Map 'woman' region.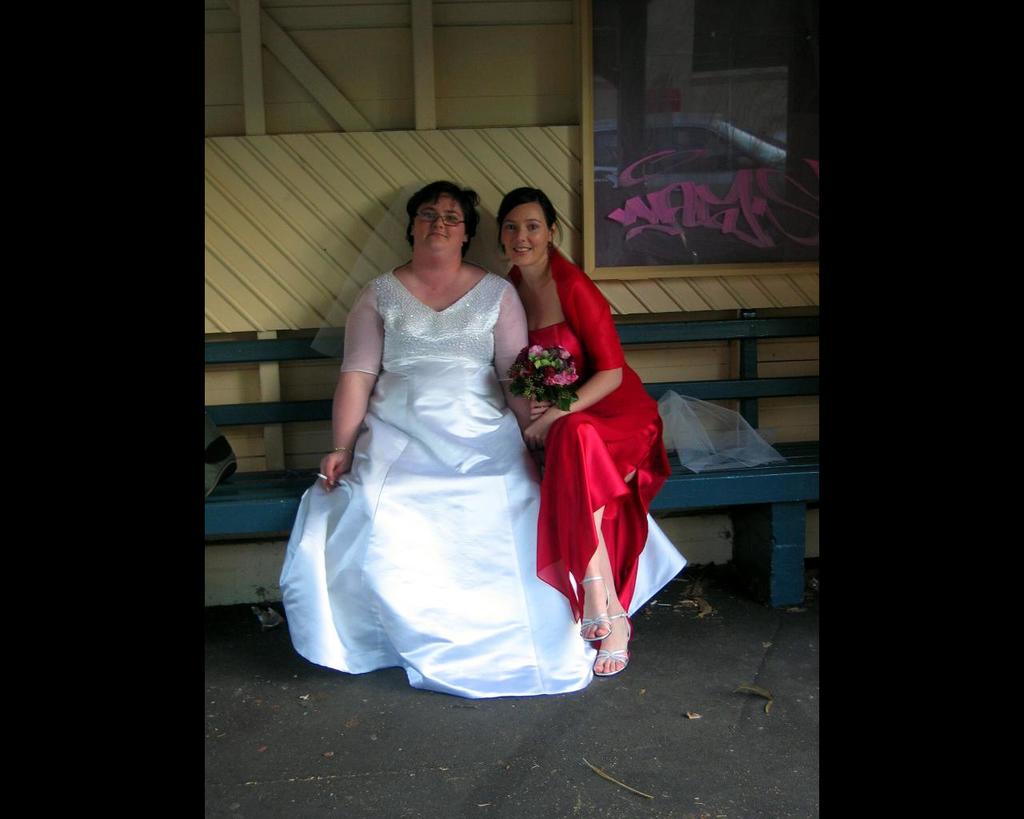
Mapped to {"left": 280, "top": 177, "right": 689, "bottom": 693}.
